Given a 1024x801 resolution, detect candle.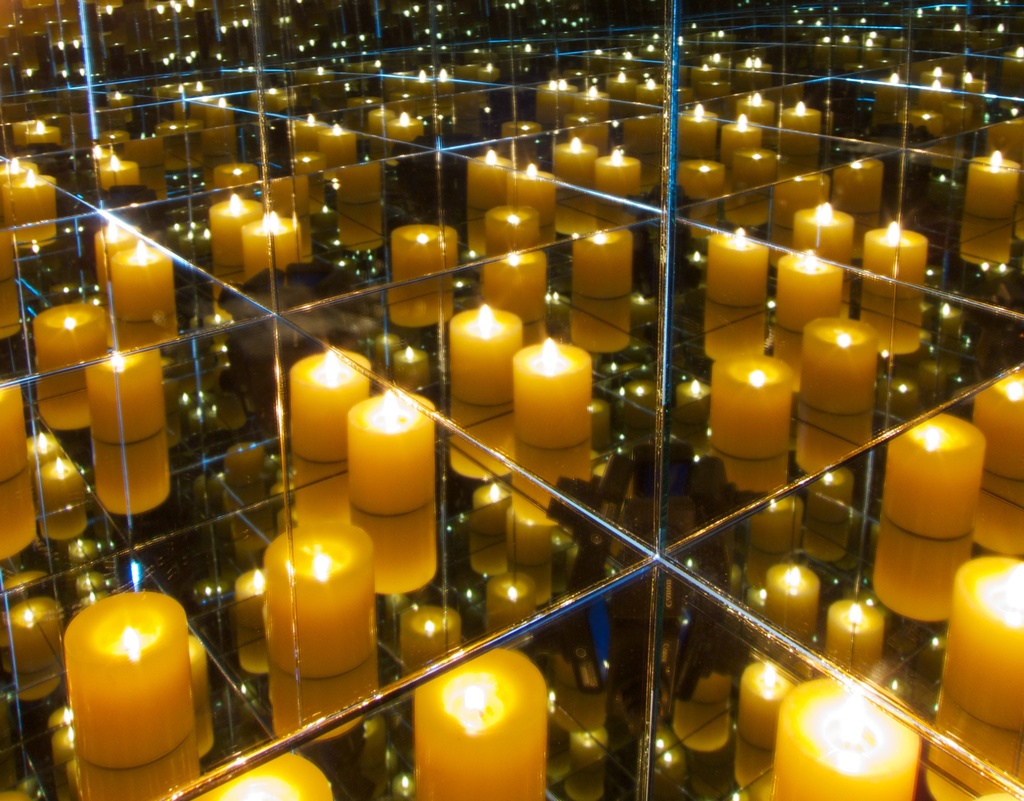
215:198:262:264.
